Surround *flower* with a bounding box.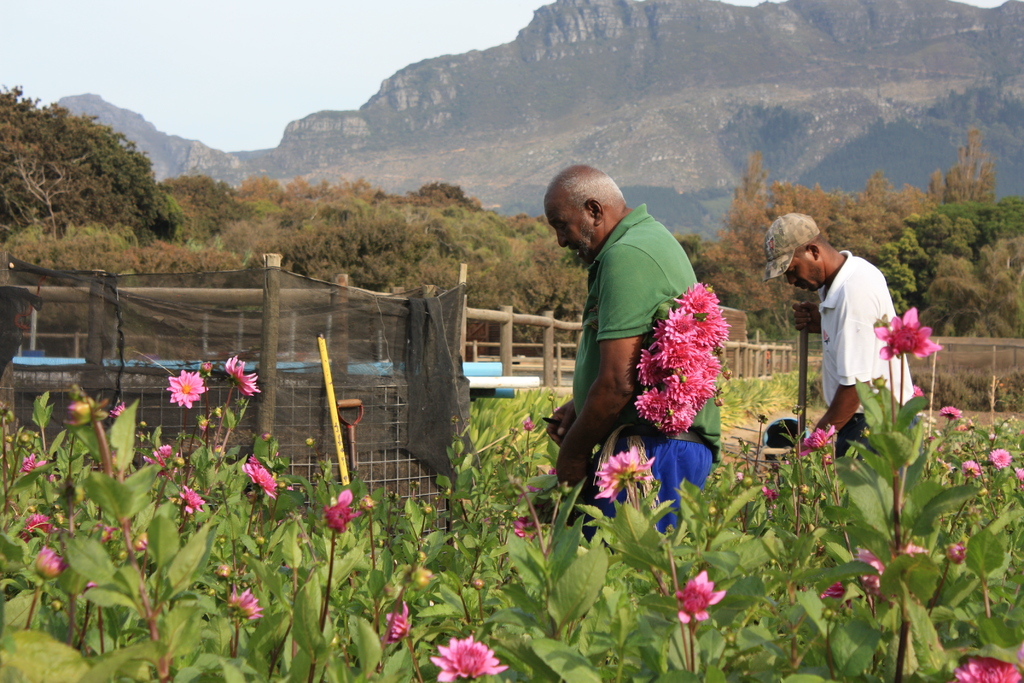
<bbox>868, 302, 941, 363</bbox>.
